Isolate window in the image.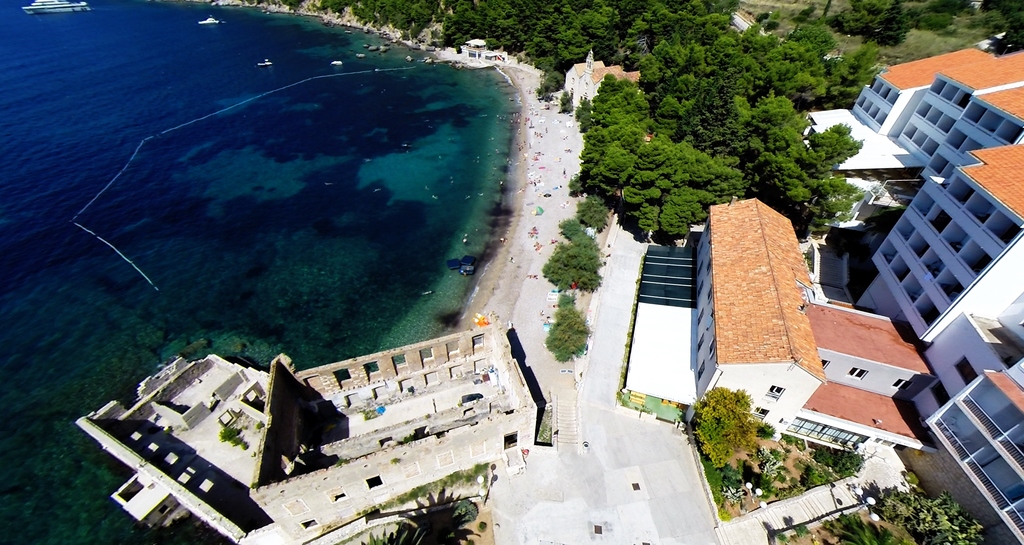
Isolated region: (698,245,706,253).
